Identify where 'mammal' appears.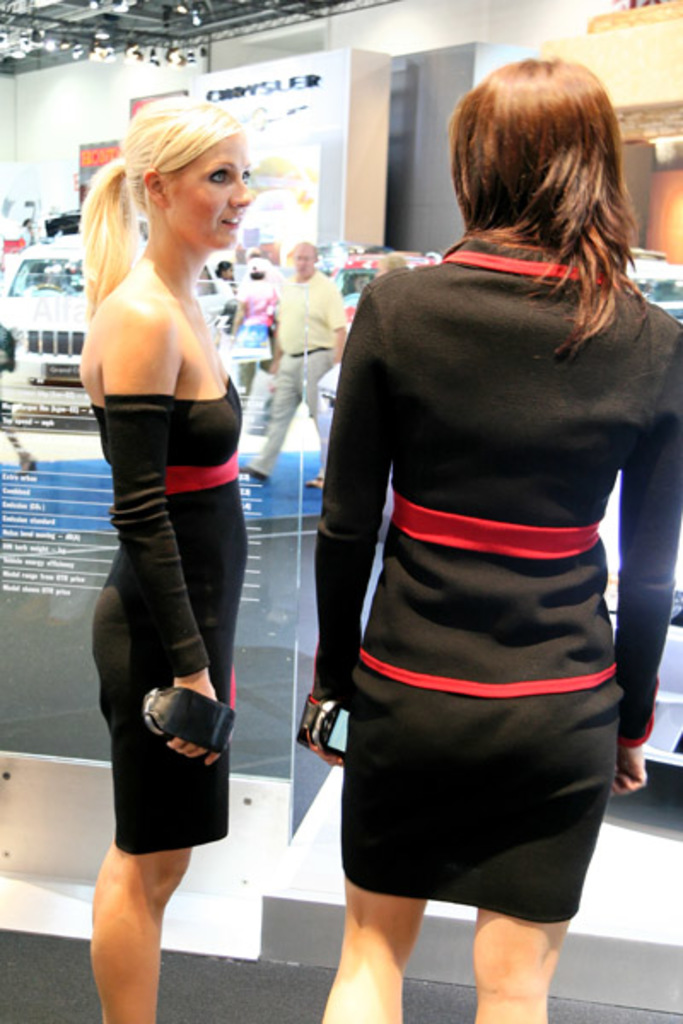
Appears at 73 96 249 1022.
